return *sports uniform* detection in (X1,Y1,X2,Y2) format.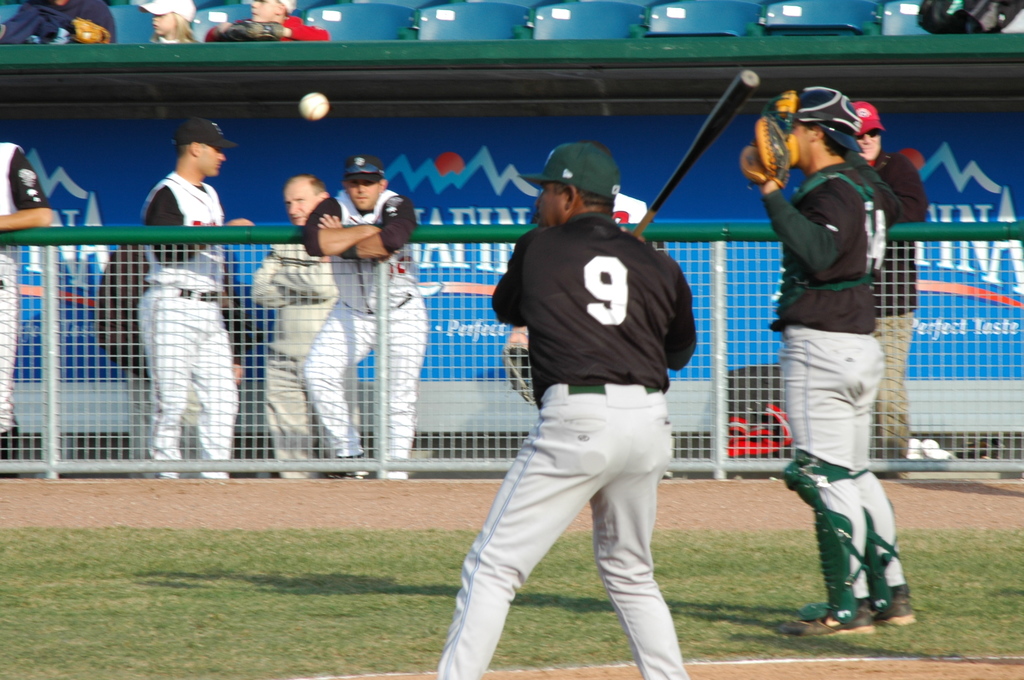
(754,150,889,615).
